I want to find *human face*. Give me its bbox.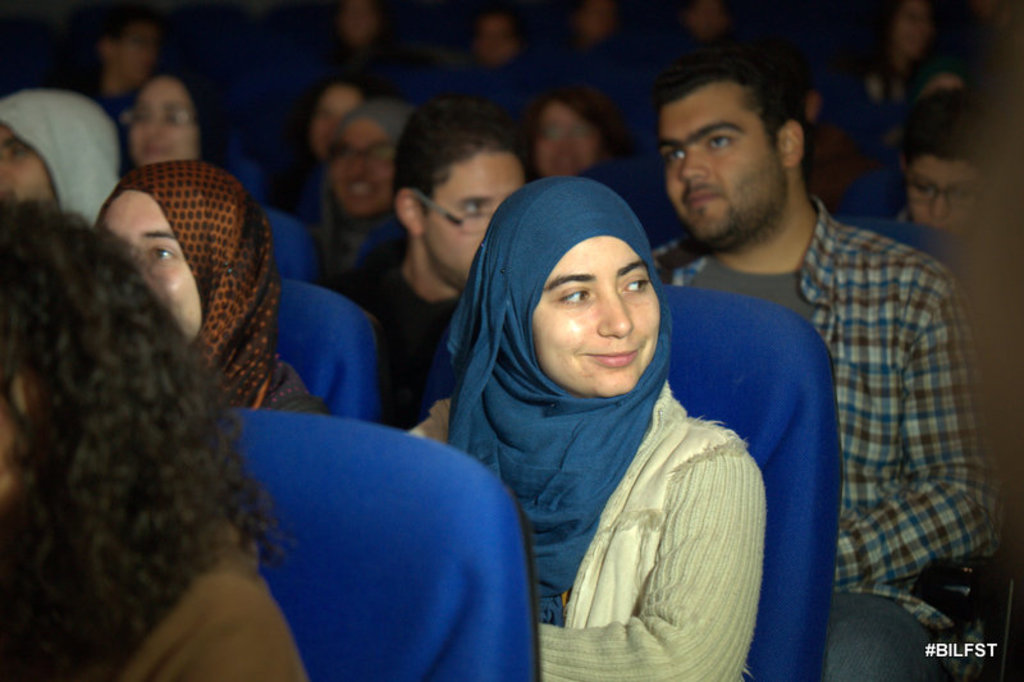
x1=895 y1=3 x2=934 y2=56.
